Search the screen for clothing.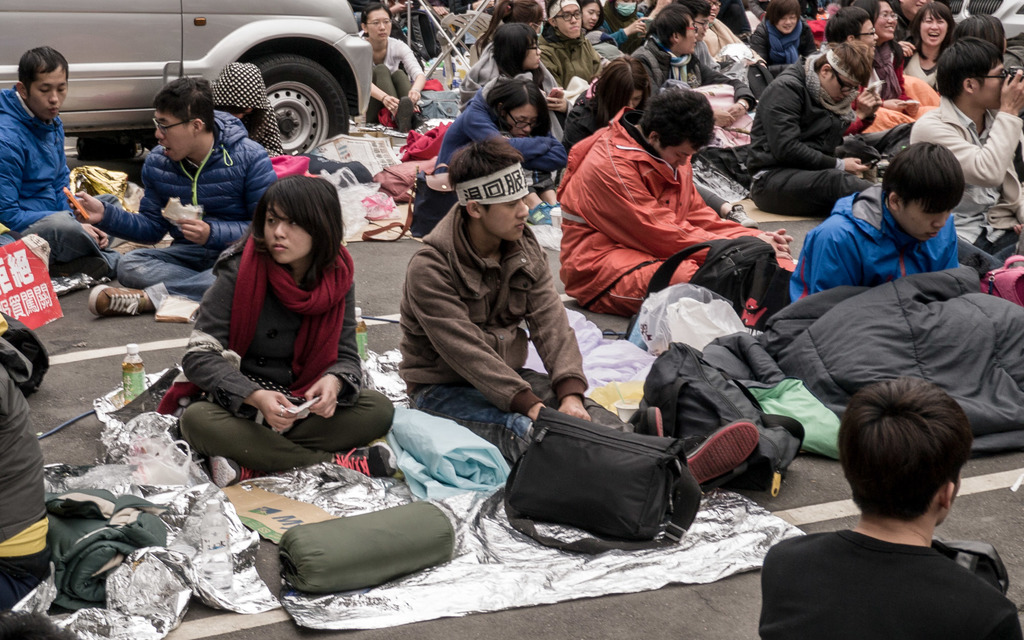
Found at <region>362, 35, 429, 122</region>.
